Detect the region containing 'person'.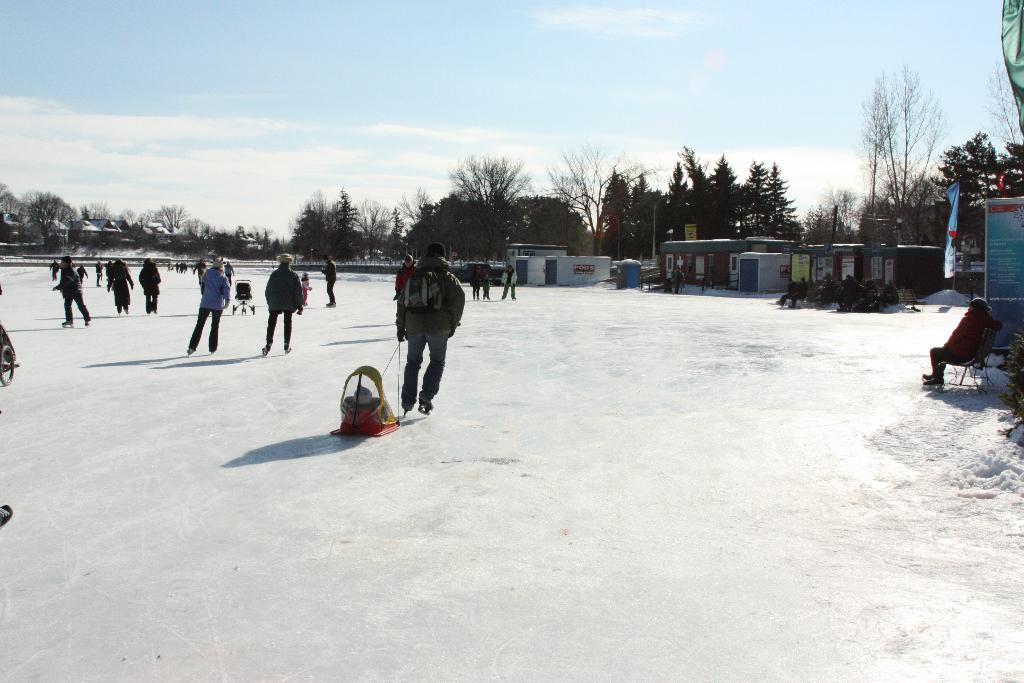
x1=671, y1=268, x2=684, y2=293.
